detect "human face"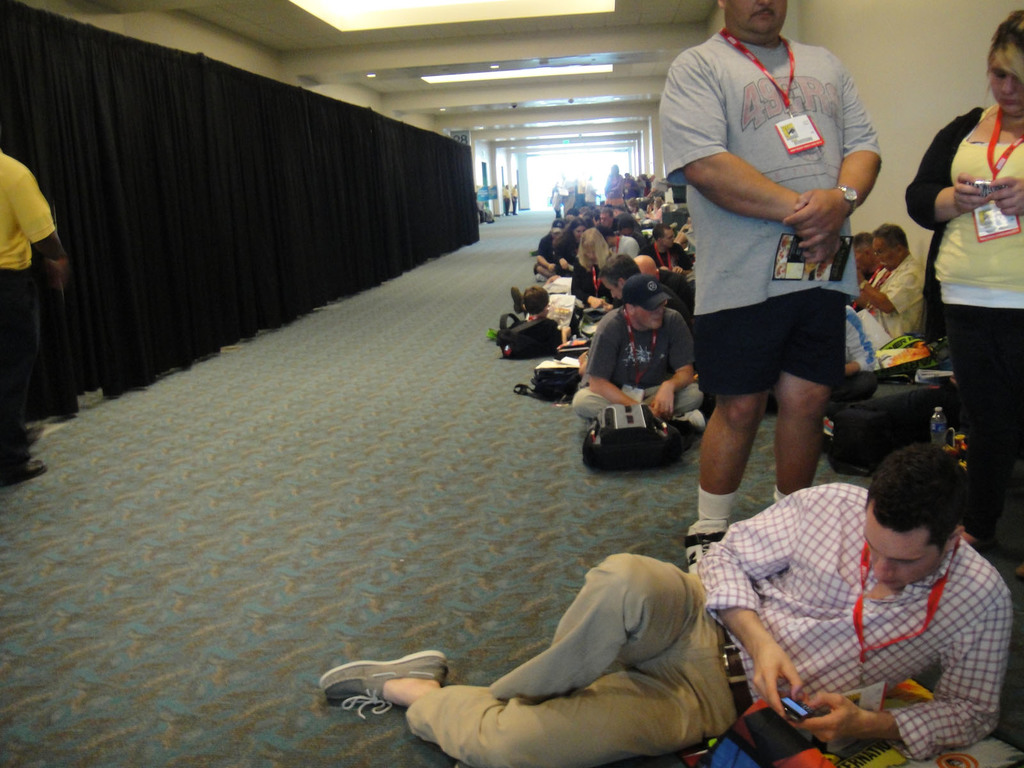
[x1=877, y1=243, x2=908, y2=273]
